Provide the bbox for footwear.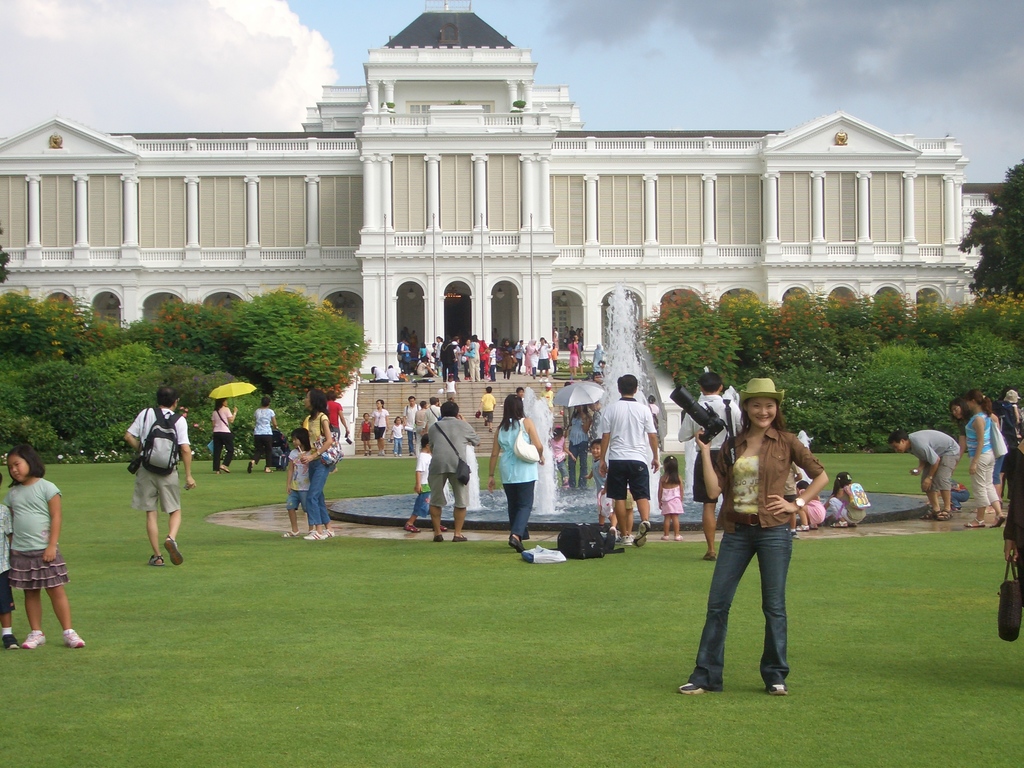
pyautogui.locateOnScreen(832, 520, 847, 525).
